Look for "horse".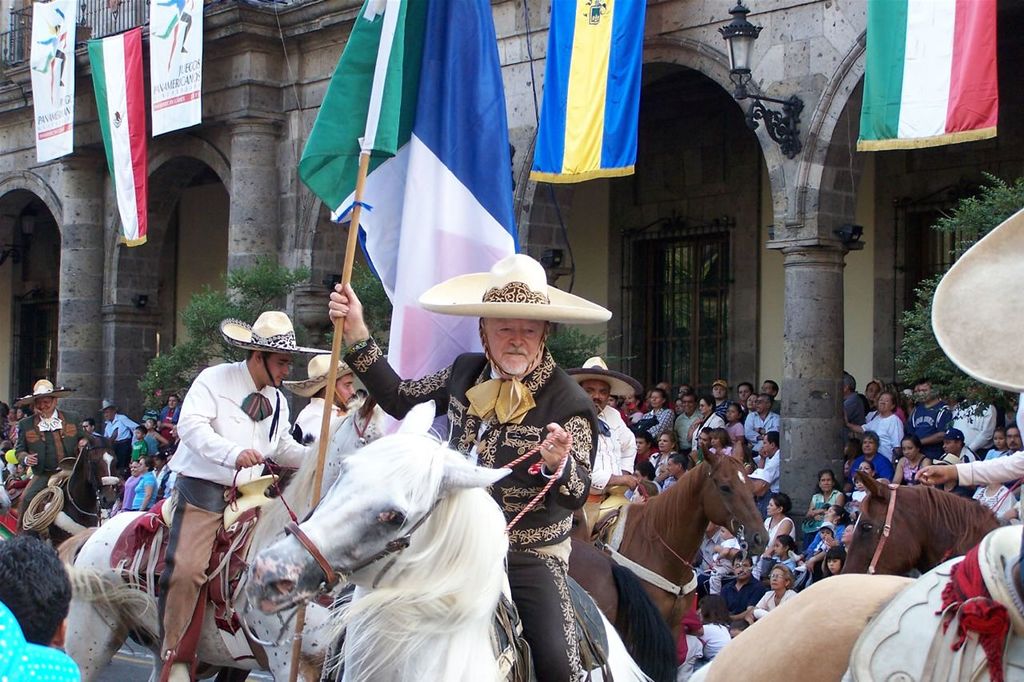
Found: (x1=837, y1=469, x2=1012, y2=575).
